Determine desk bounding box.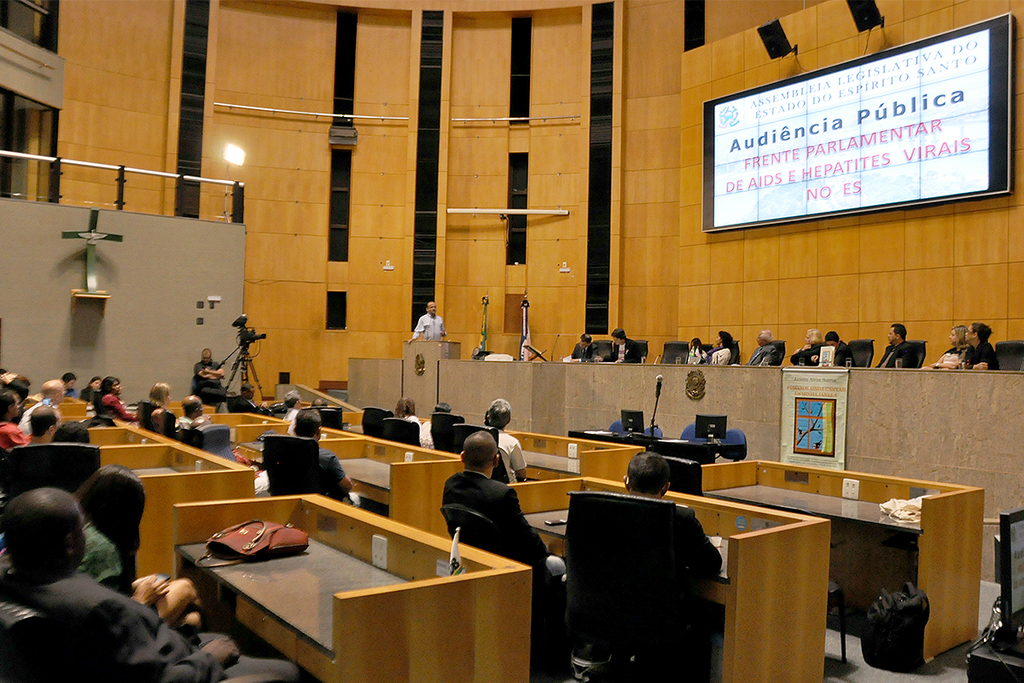
Determined: select_region(177, 500, 460, 661).
